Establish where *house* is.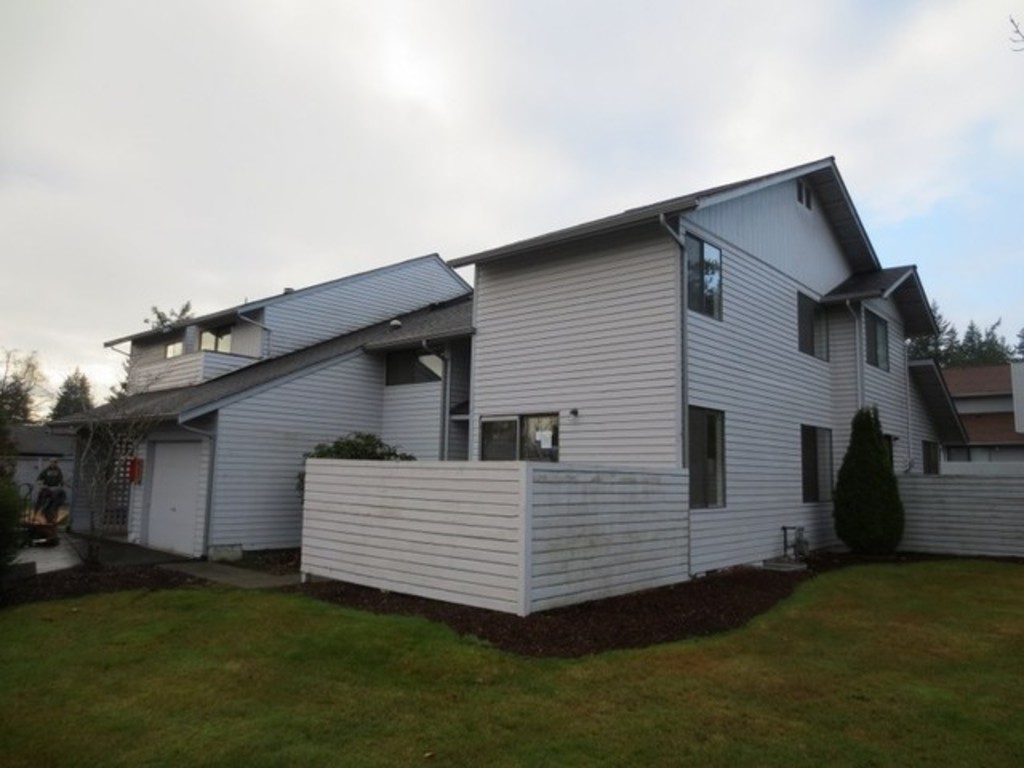
Established at 296, 157, 968, 621.
